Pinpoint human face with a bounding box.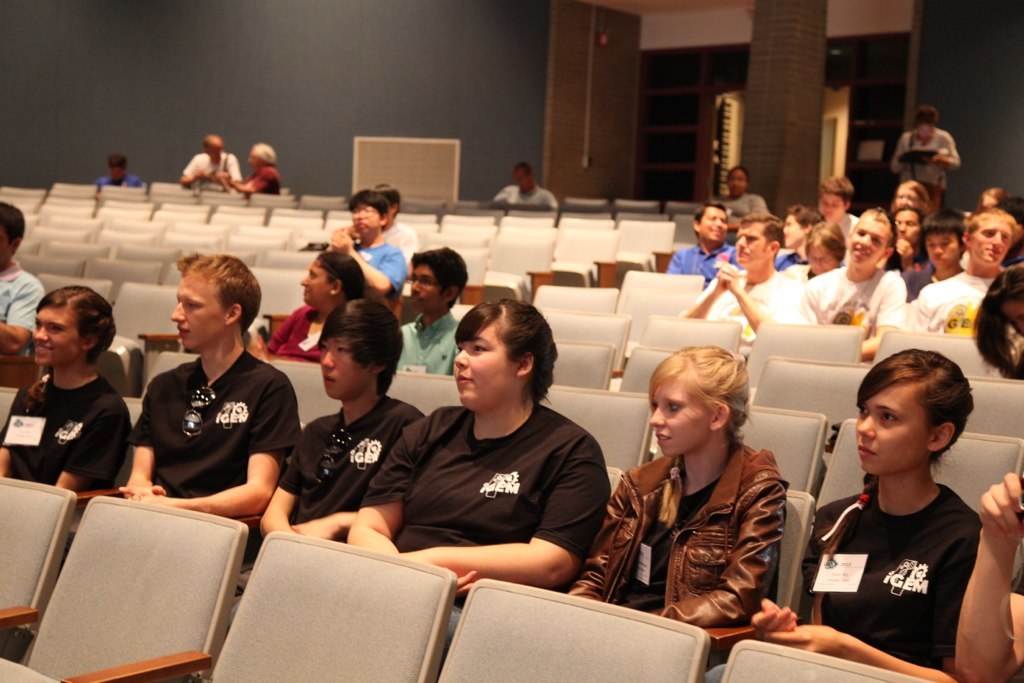
[924, 235, 966, 270].
